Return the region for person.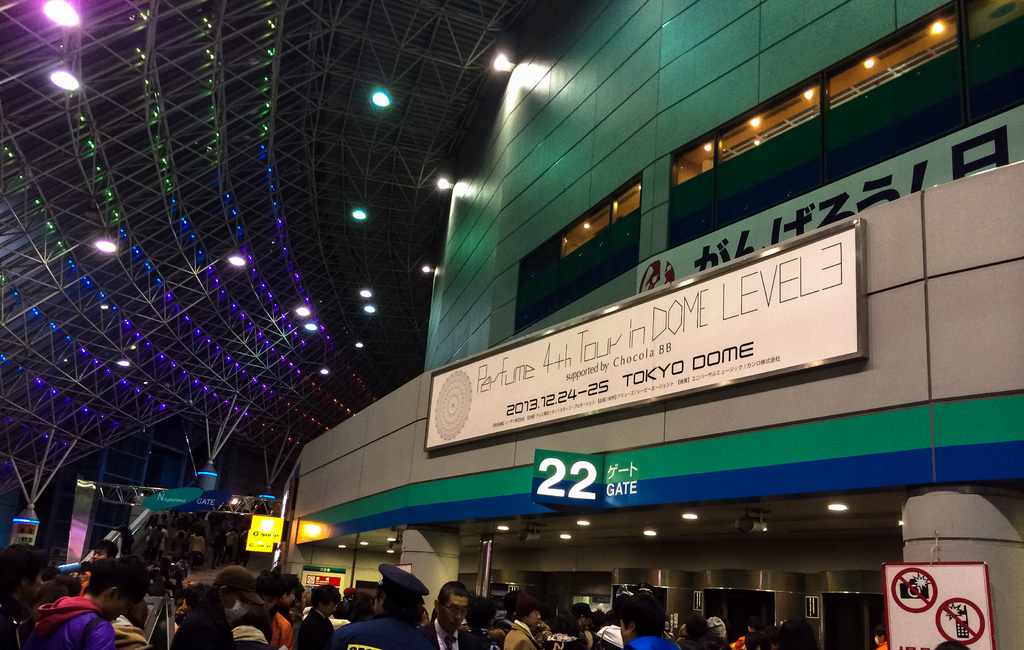
bbox(419, 580, 488, 649).
